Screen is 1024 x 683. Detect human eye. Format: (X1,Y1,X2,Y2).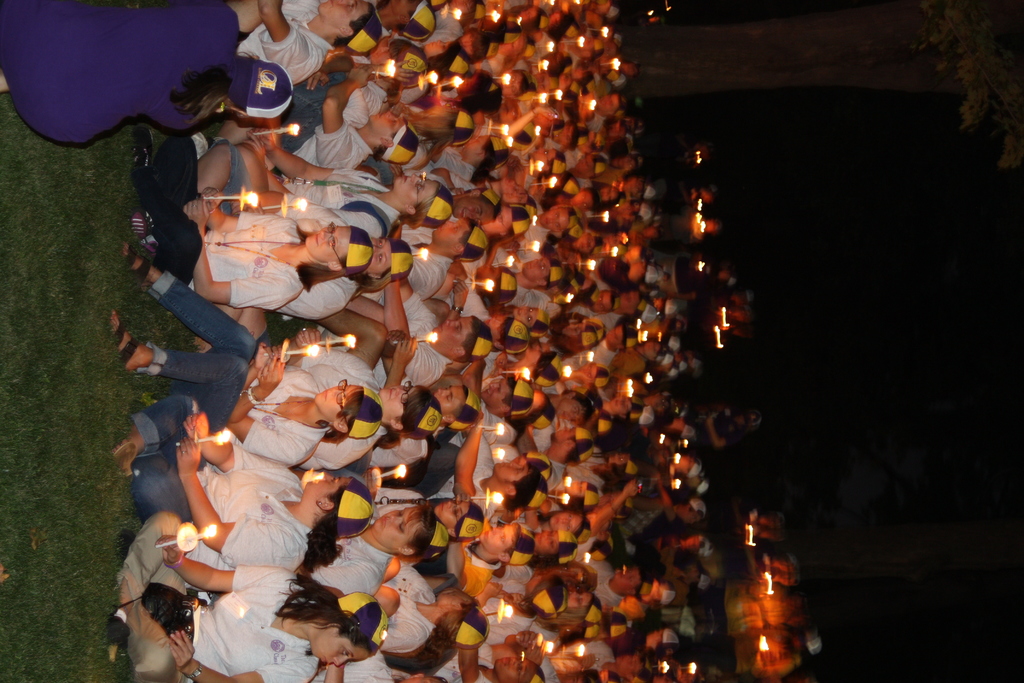
(499,534,506,541).
